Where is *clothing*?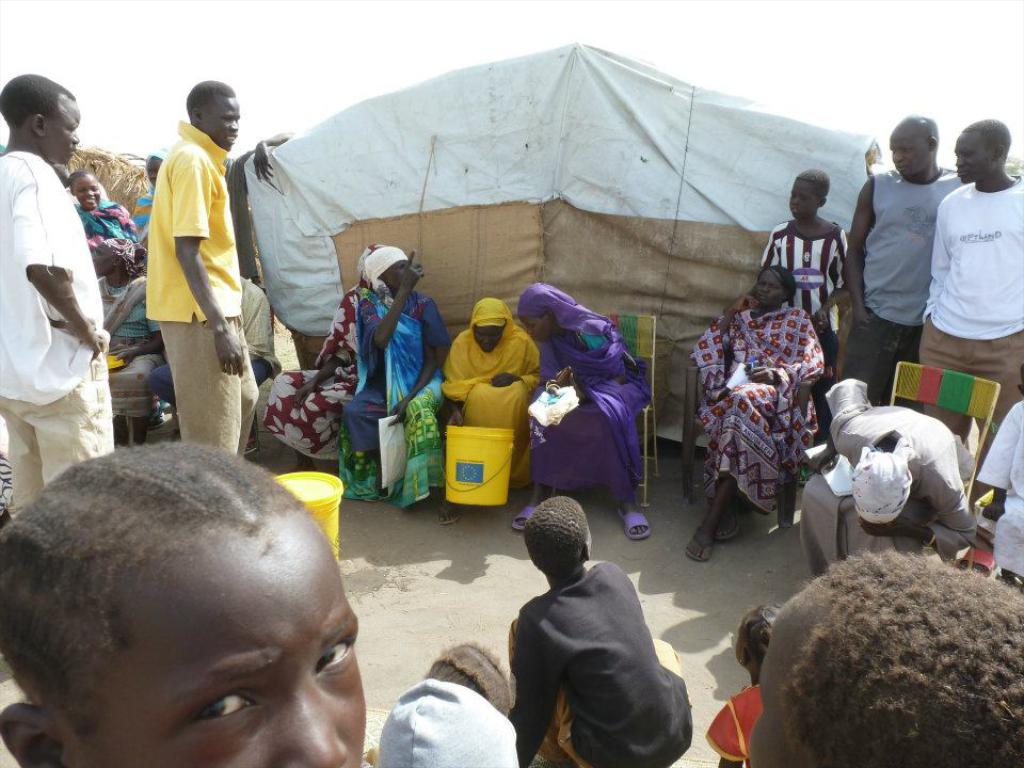
(706, 686, 763, 767).
